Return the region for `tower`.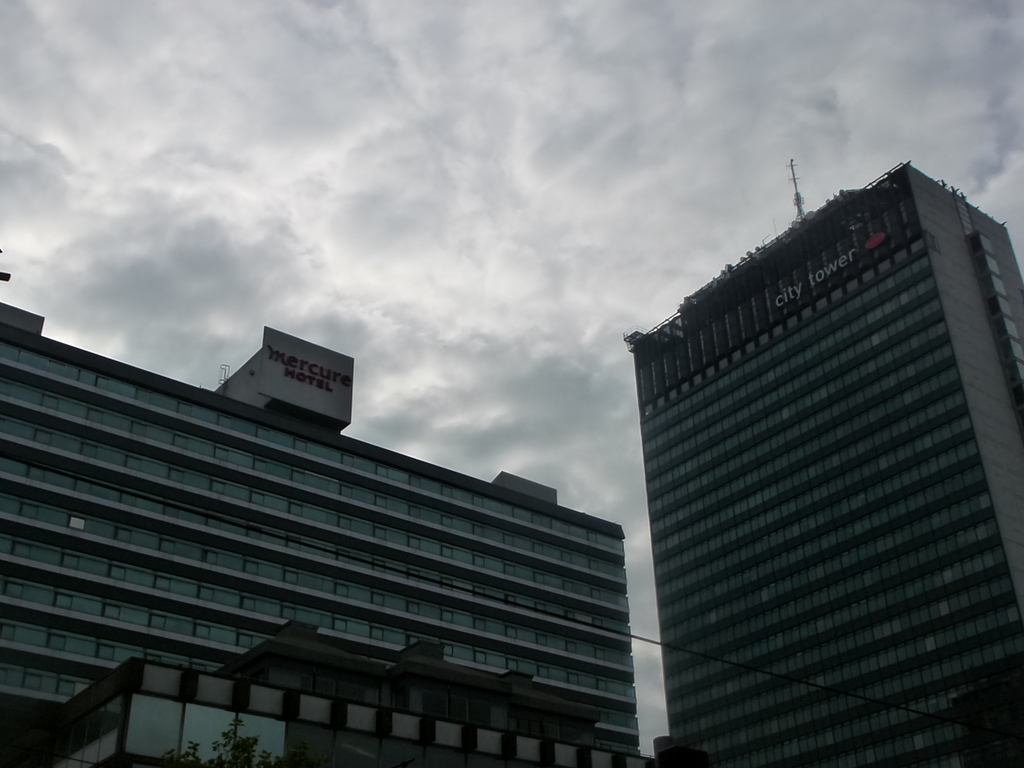
locate(593, 180, 1023, 762).
